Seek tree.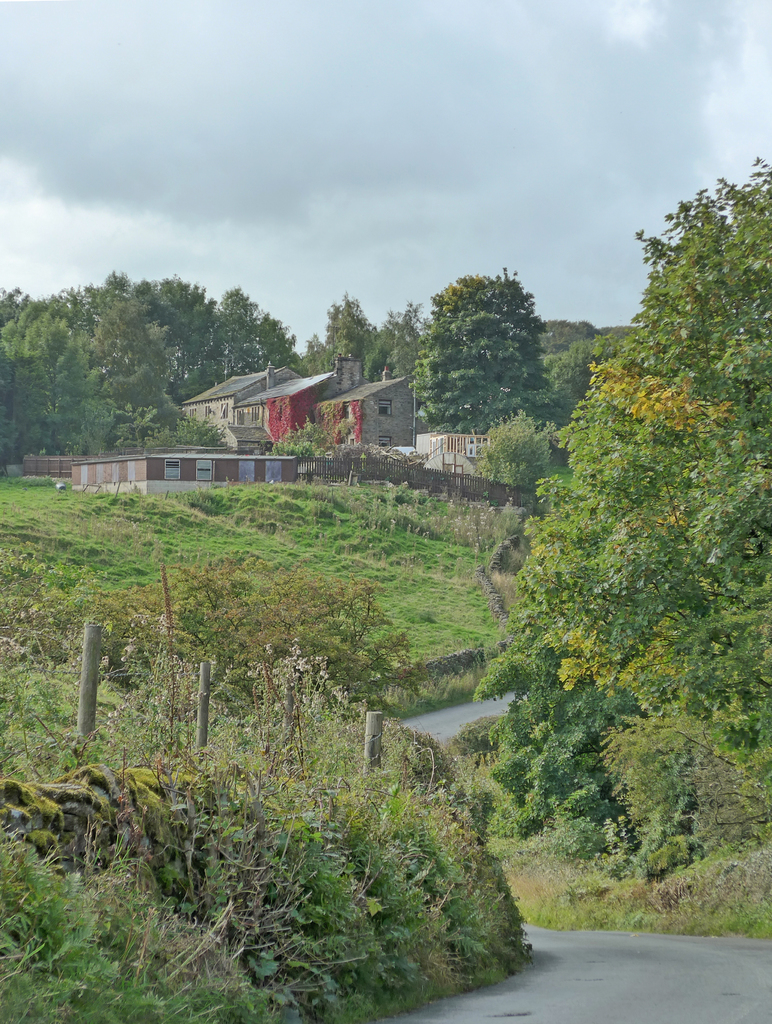
(0,300,117,468).
